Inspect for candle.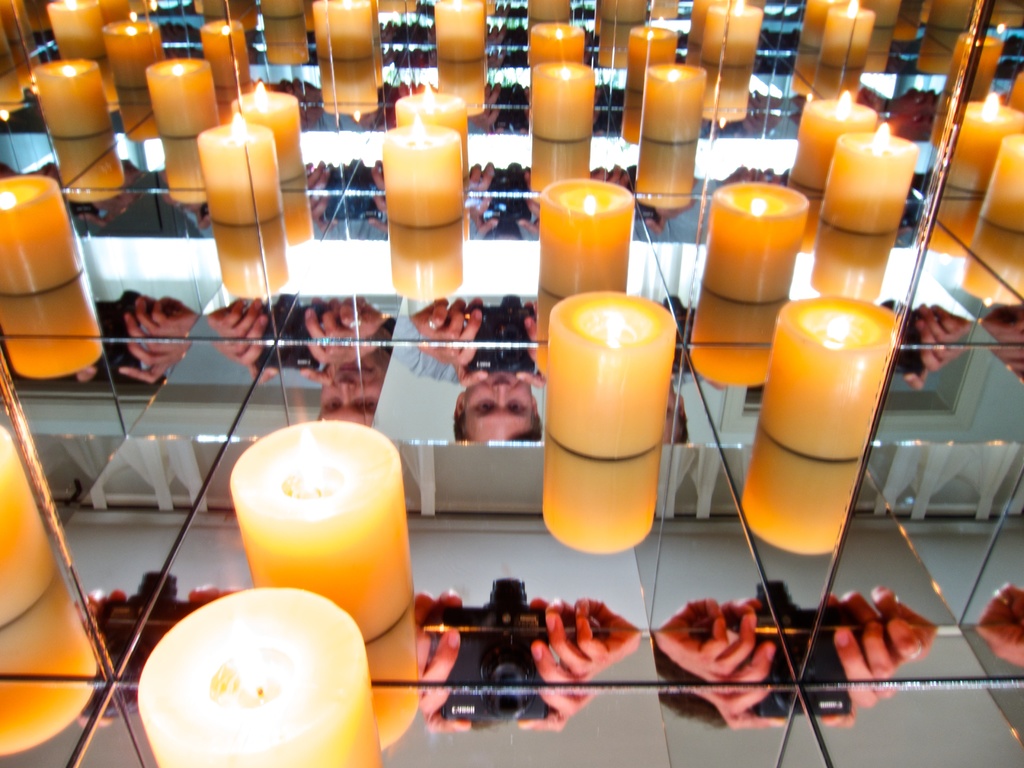
Inspection: (648, 64, 707, 145).
